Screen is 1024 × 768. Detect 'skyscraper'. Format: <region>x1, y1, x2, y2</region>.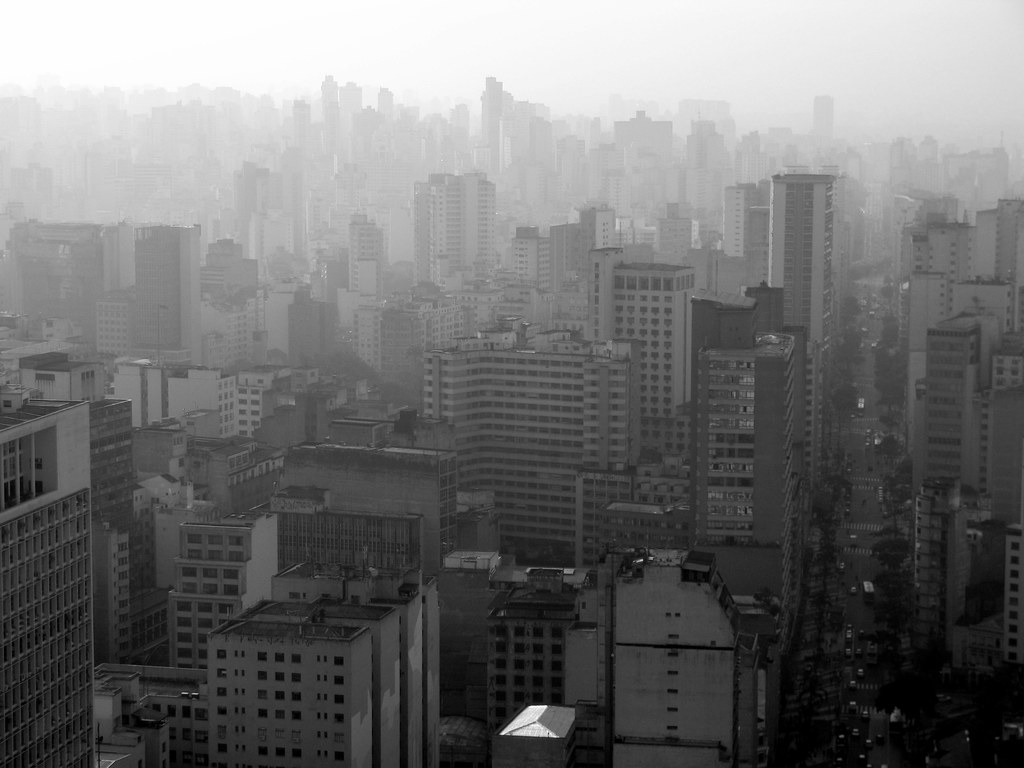
<region>616, 266, 694, 417</region>.
